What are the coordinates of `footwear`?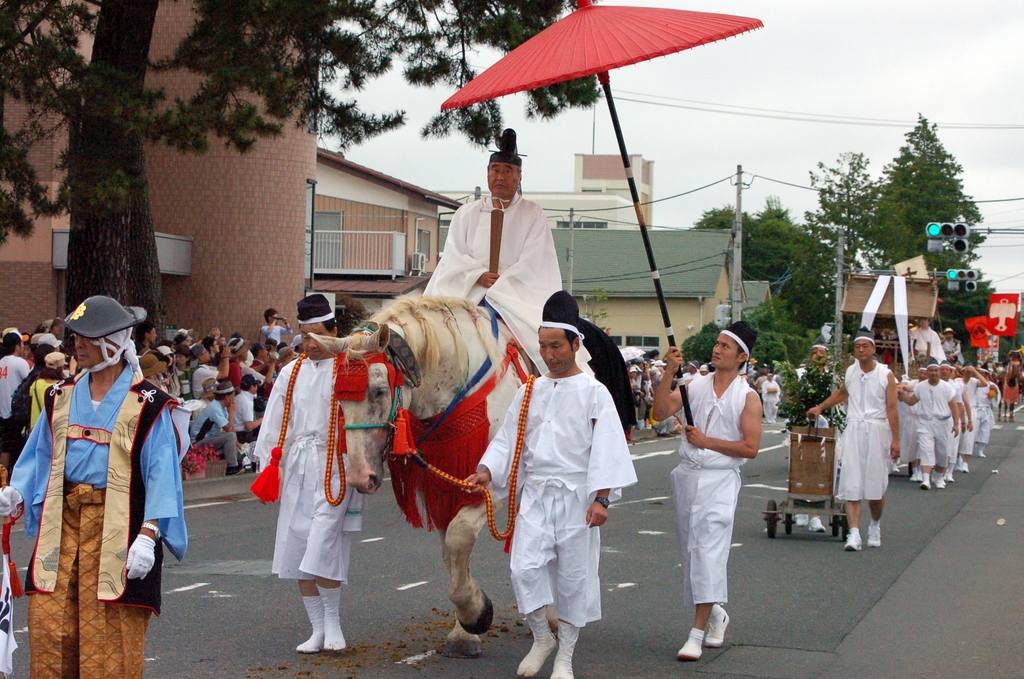
(677,629,706,658).
